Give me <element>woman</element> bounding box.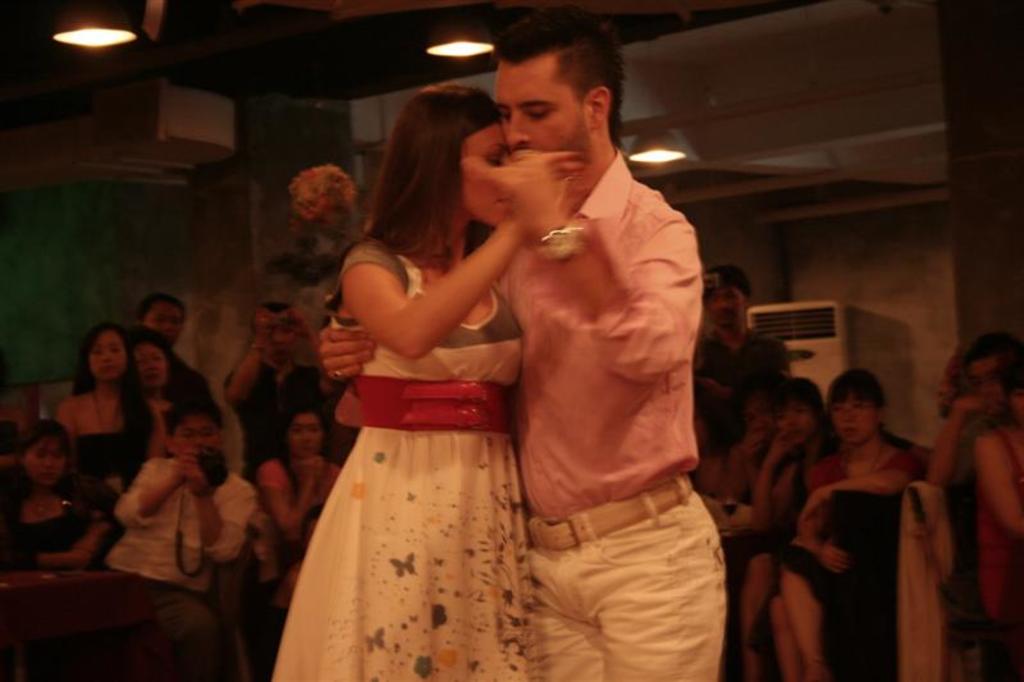
[left=765, top=369, right=923, bottom=681].
